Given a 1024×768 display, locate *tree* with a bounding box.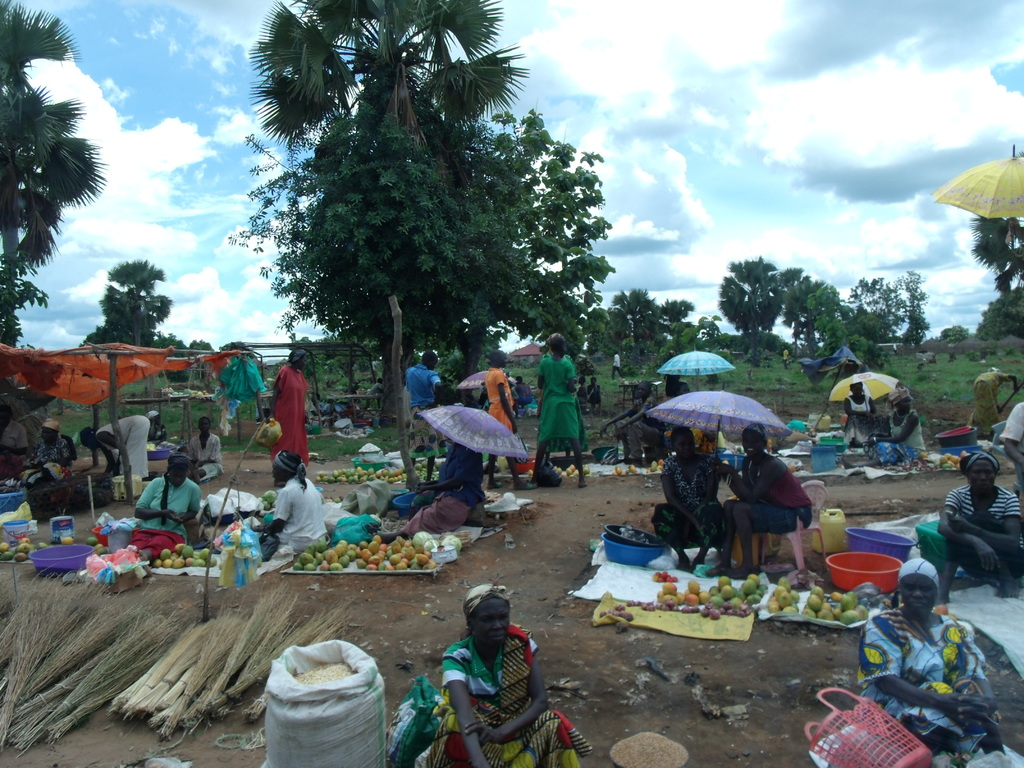
Located: <region>938, 323, 970, 349</region>.
